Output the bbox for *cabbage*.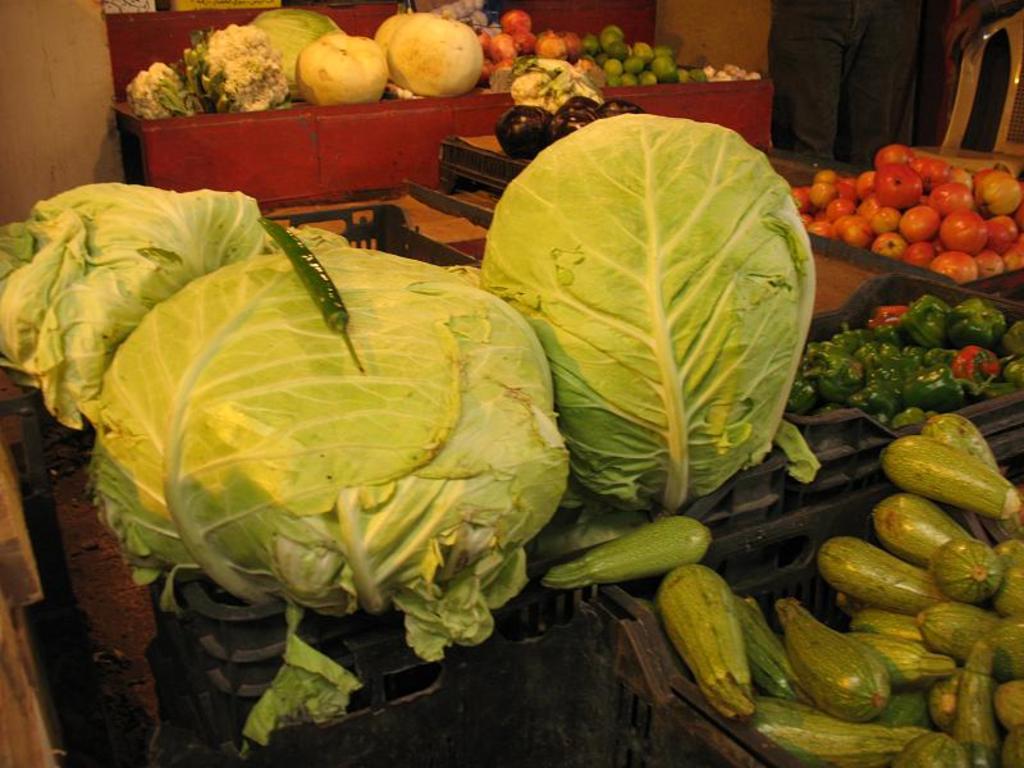
376 12 484 95.
